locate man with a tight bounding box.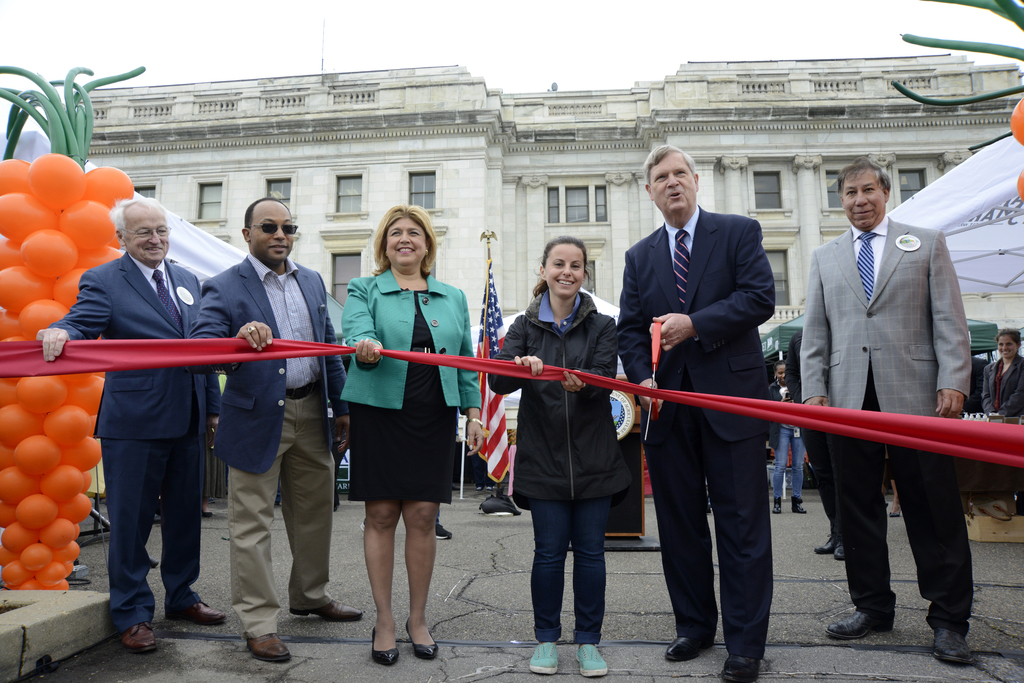
x1=614, y1=133, x2=779, y2=680.
